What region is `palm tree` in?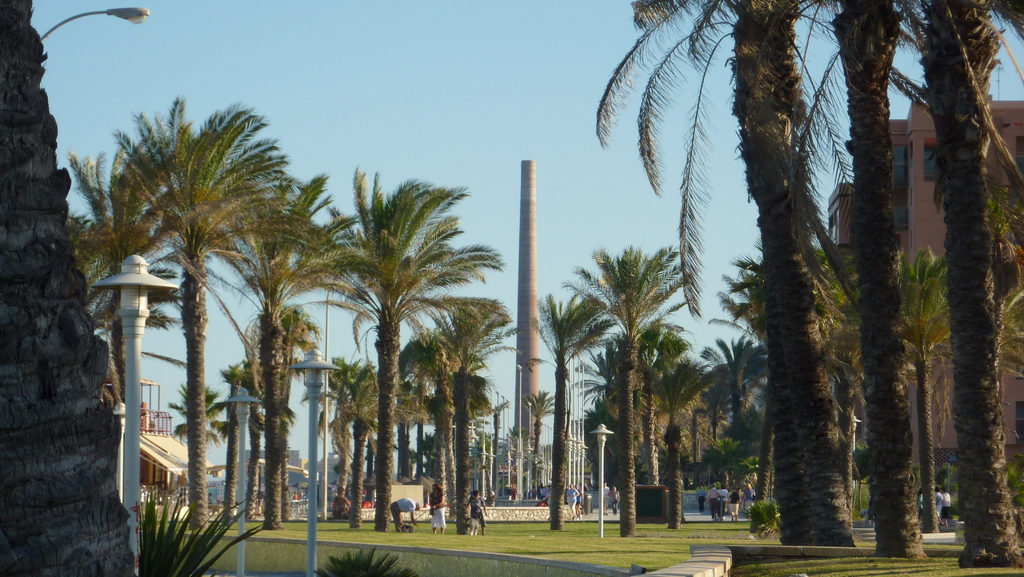
x1=117 y1=130 x2=279 y2=574.
